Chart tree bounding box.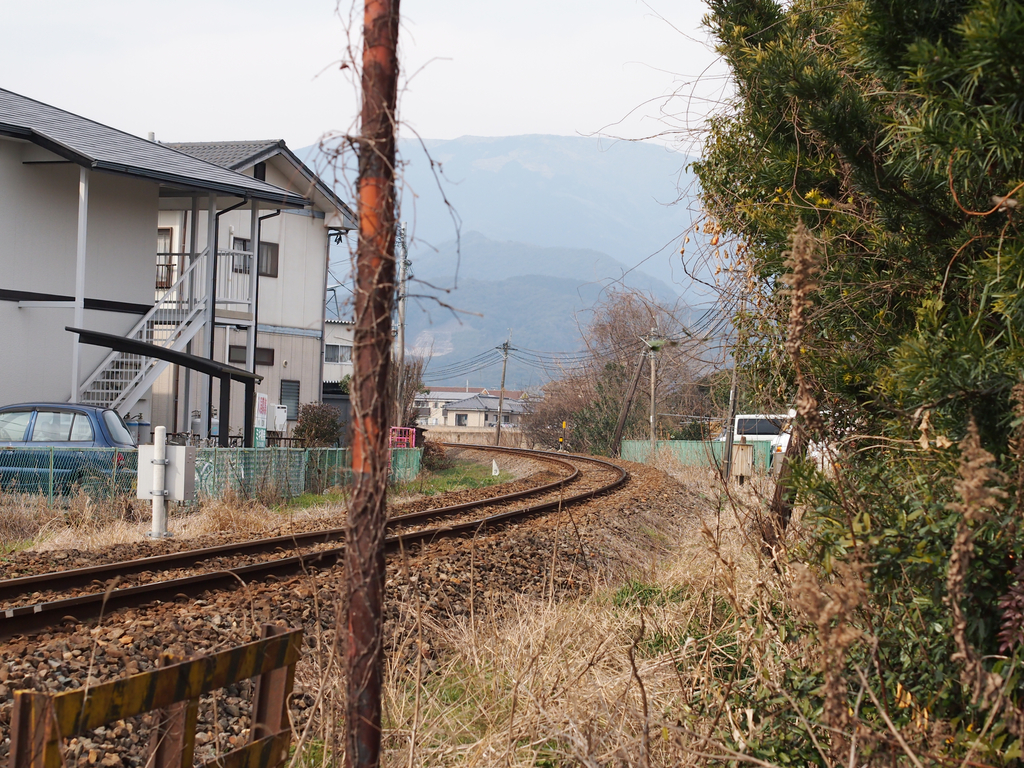
Charted: {"left": 511, "top": 368, "right": 595, "bottom": 452}.
